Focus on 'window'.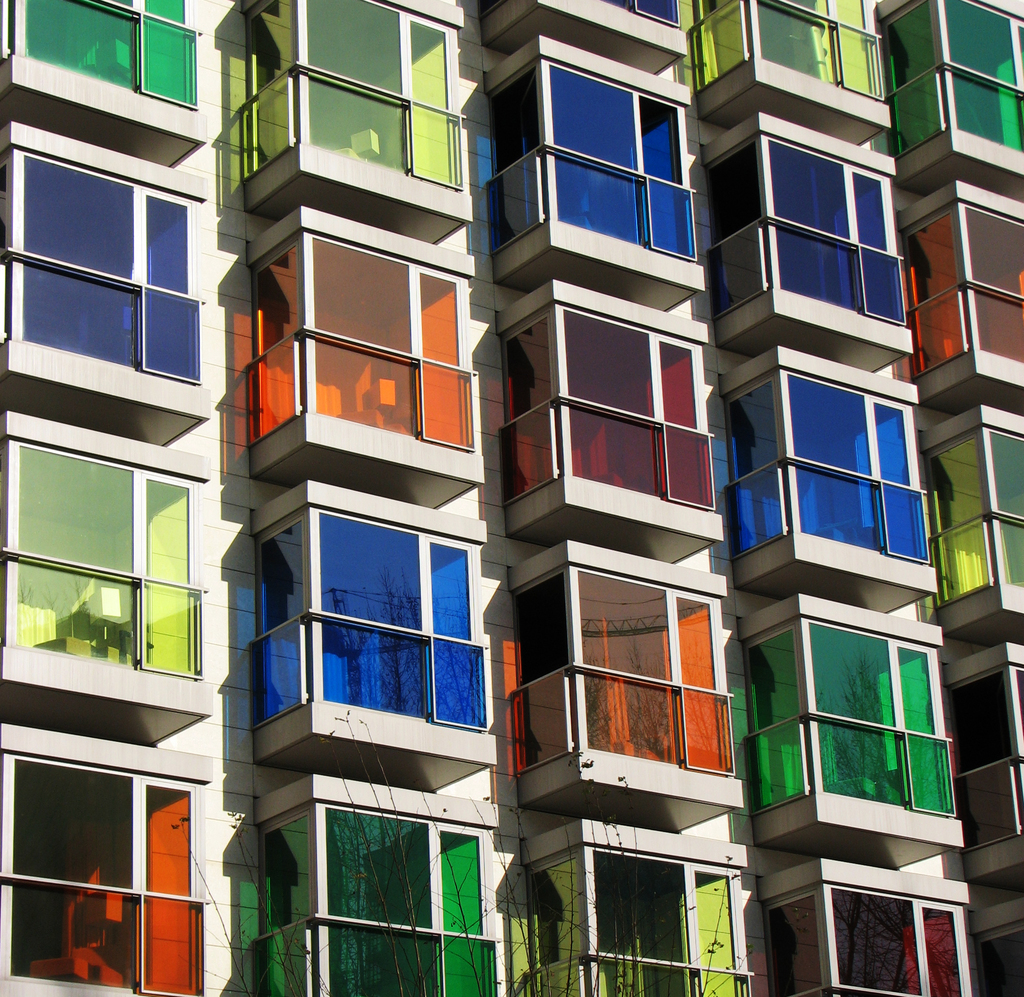
Focused at bbox=[489, 75, 705, 295].
